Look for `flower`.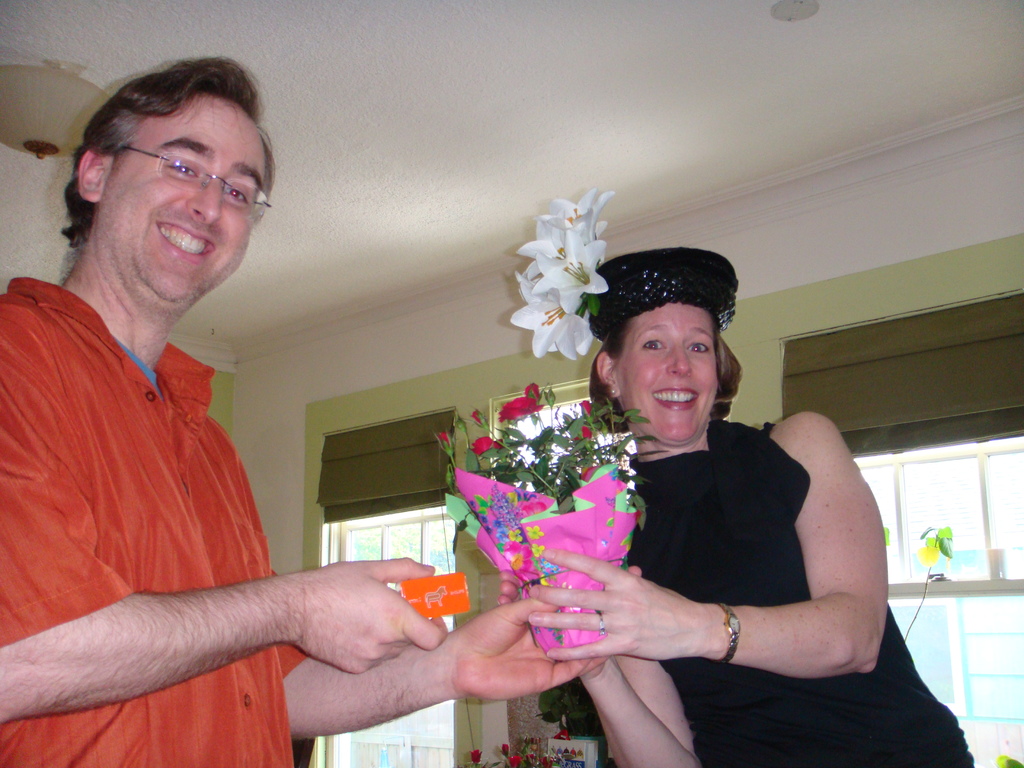
Found: x1=504 y1=746 x2=510 y2=753.
